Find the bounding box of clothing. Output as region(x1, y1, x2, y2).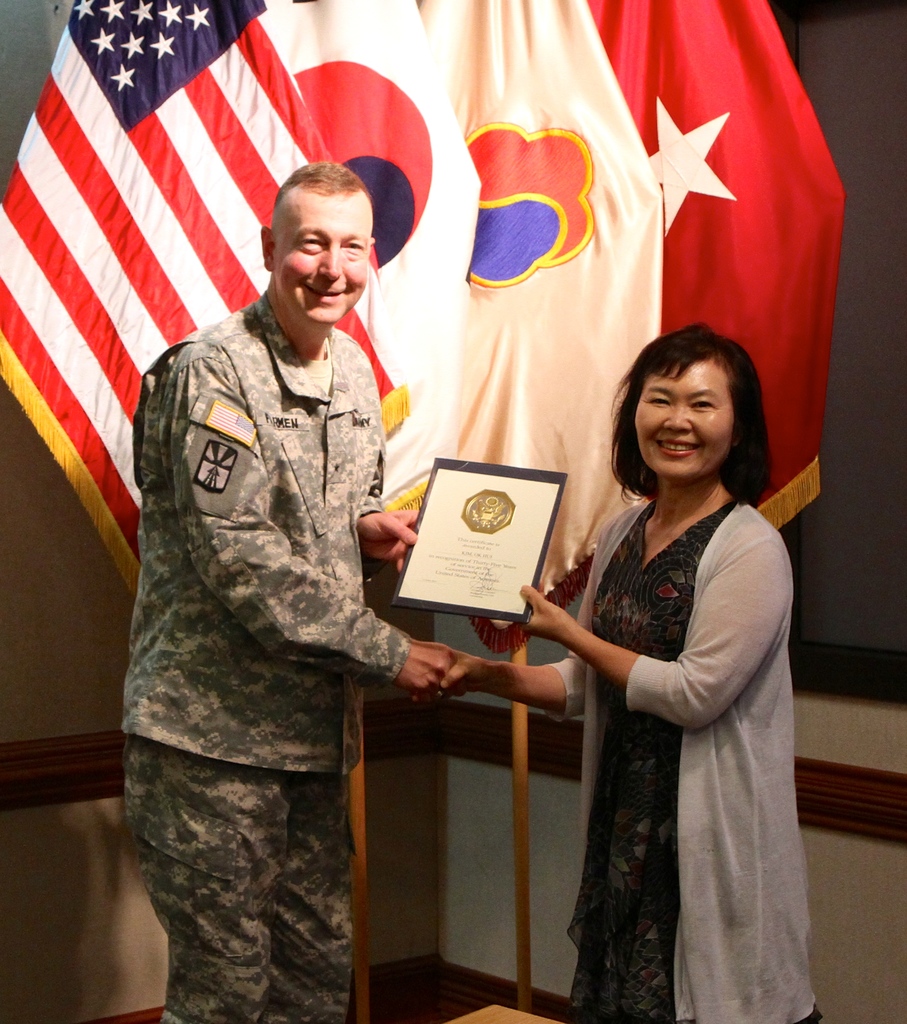
region(550, 493, 821, 1023).
